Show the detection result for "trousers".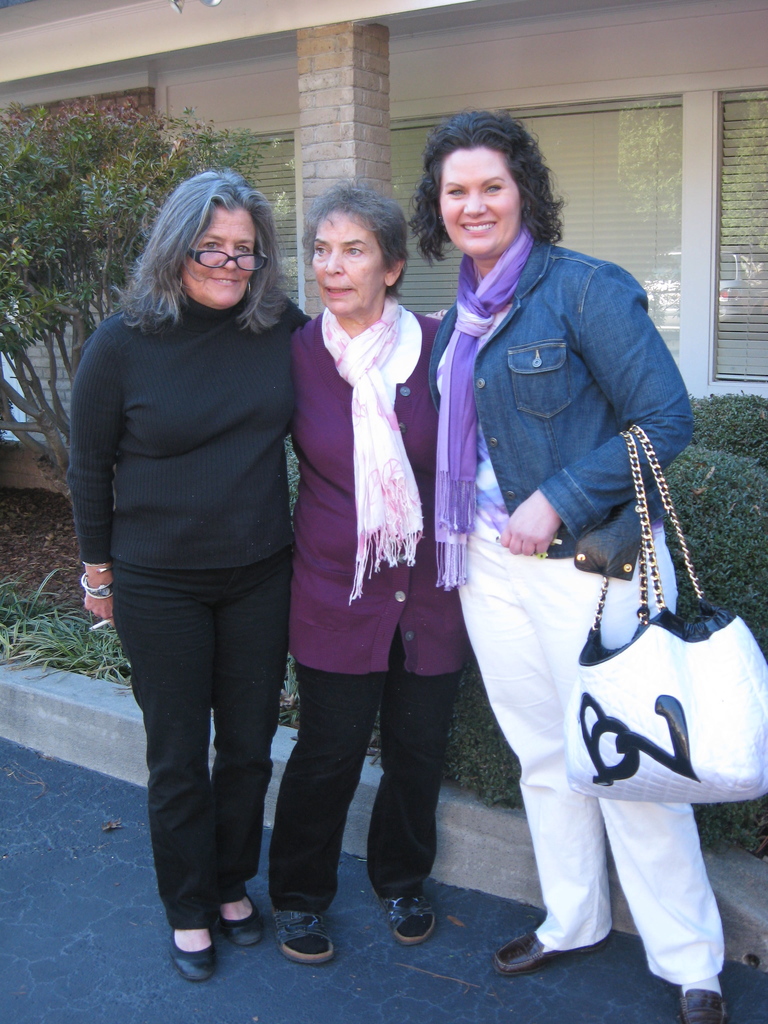
l=269, t=623, r=462, b=900.
